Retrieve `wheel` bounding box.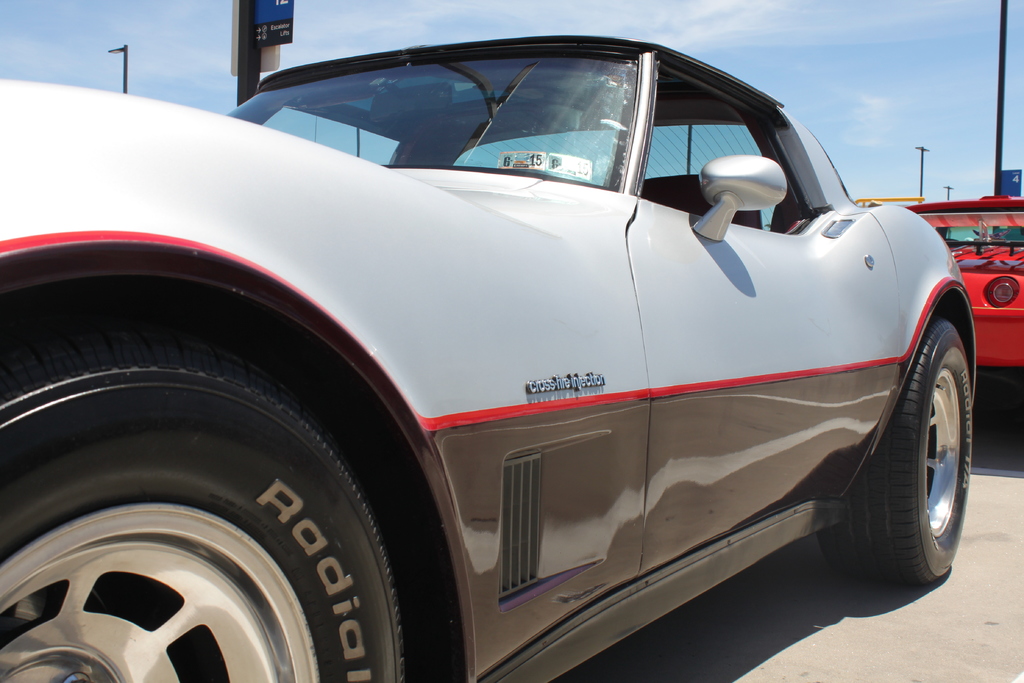
Bounding box: locate(899, 297, 981, 598).
